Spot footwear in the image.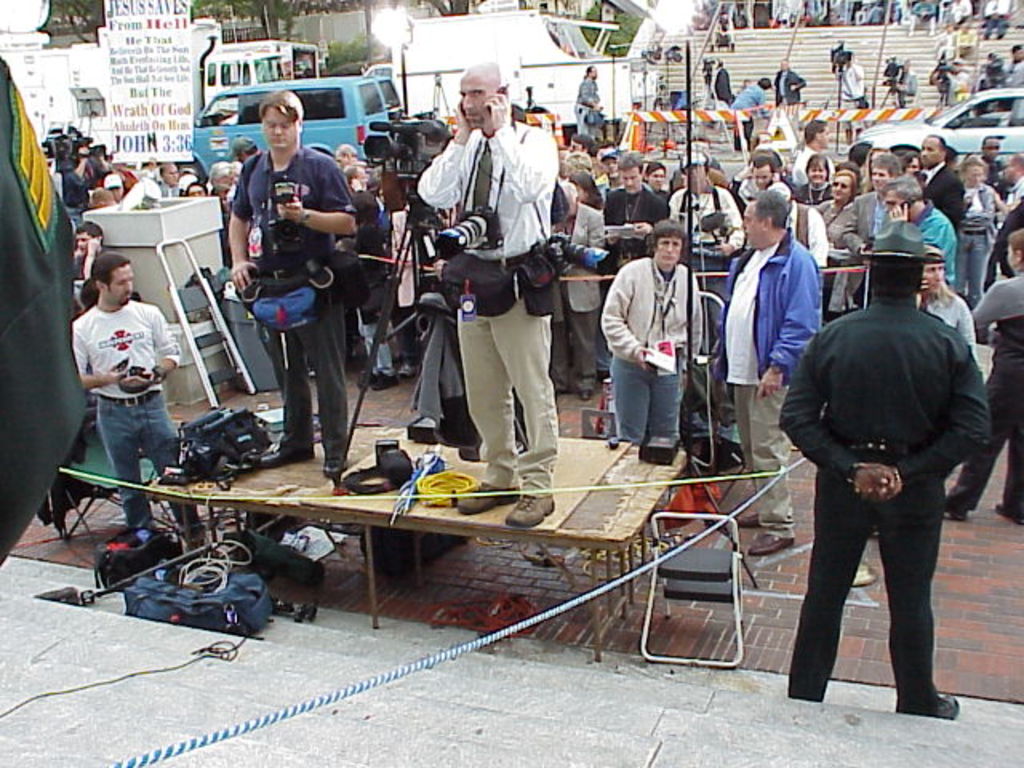
footwear found at <box>597,368,610,381</box>.
